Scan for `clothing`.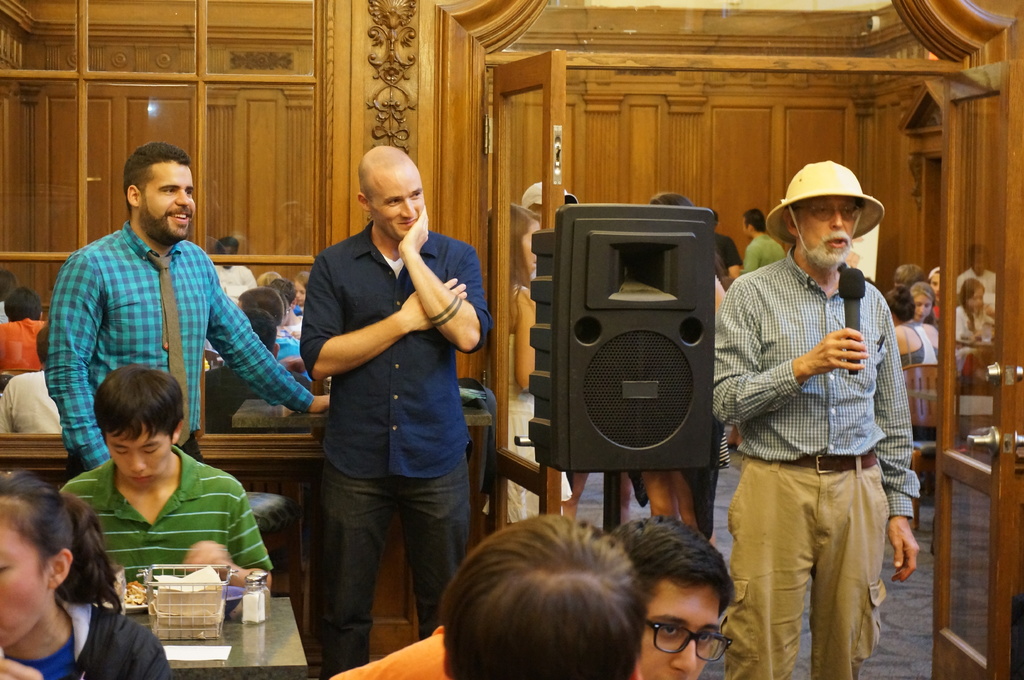
Scan result: detection(204, 366, 312, 438).
